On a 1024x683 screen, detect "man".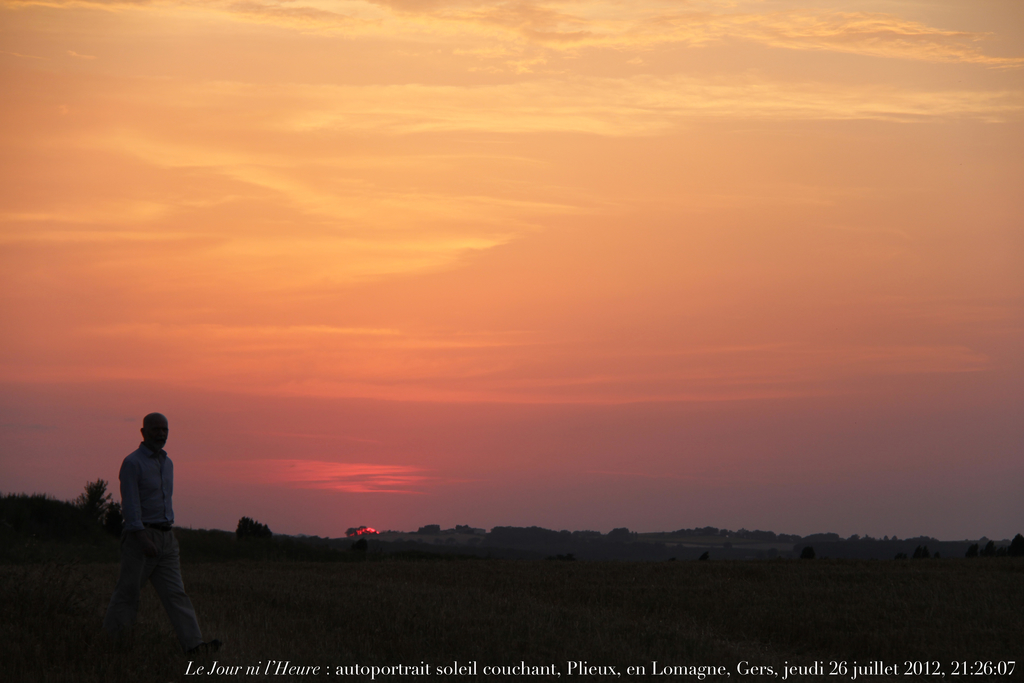
bbox(111, 411, 200, 626).
